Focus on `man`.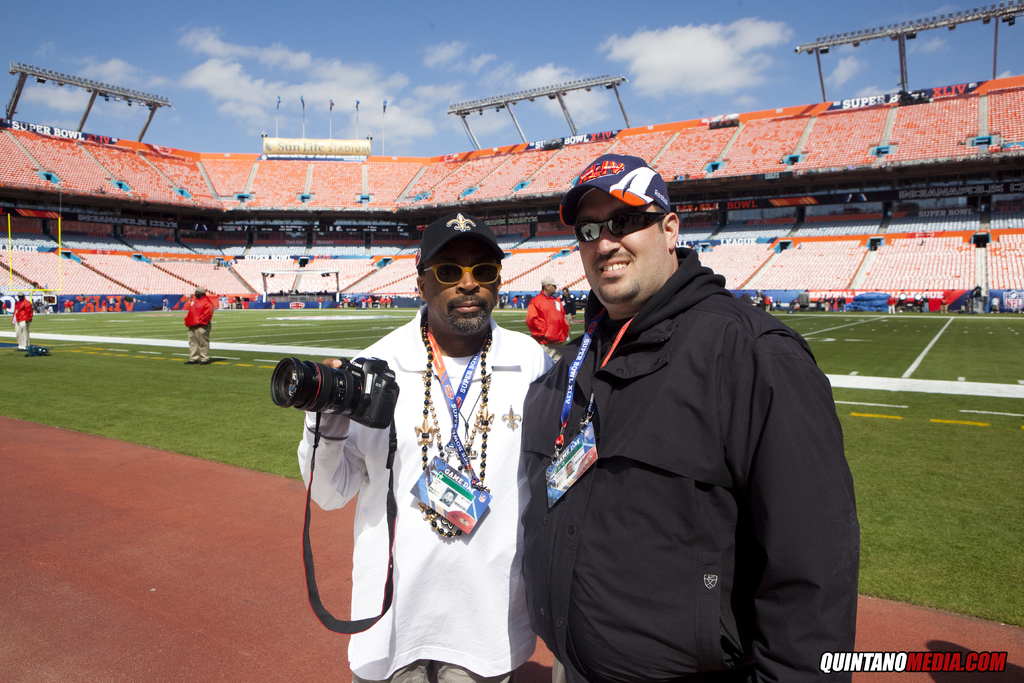
Focused at (x1=181, y1=284, x2=214, y2=365).
